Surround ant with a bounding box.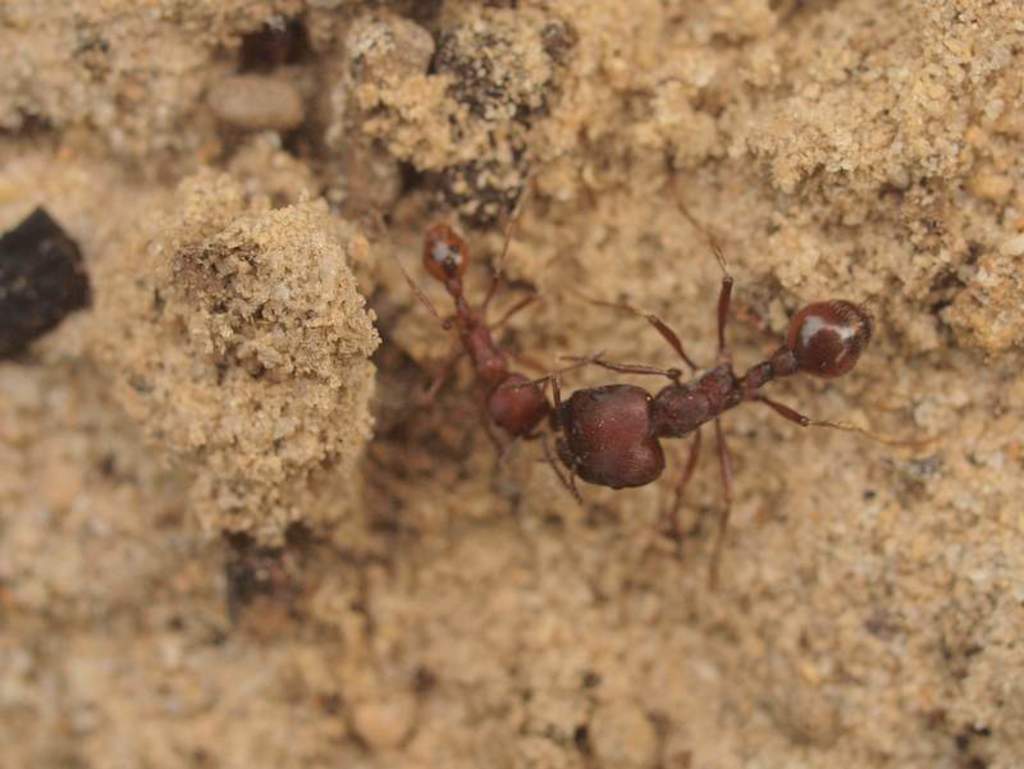
561, 198, 933, 583.
